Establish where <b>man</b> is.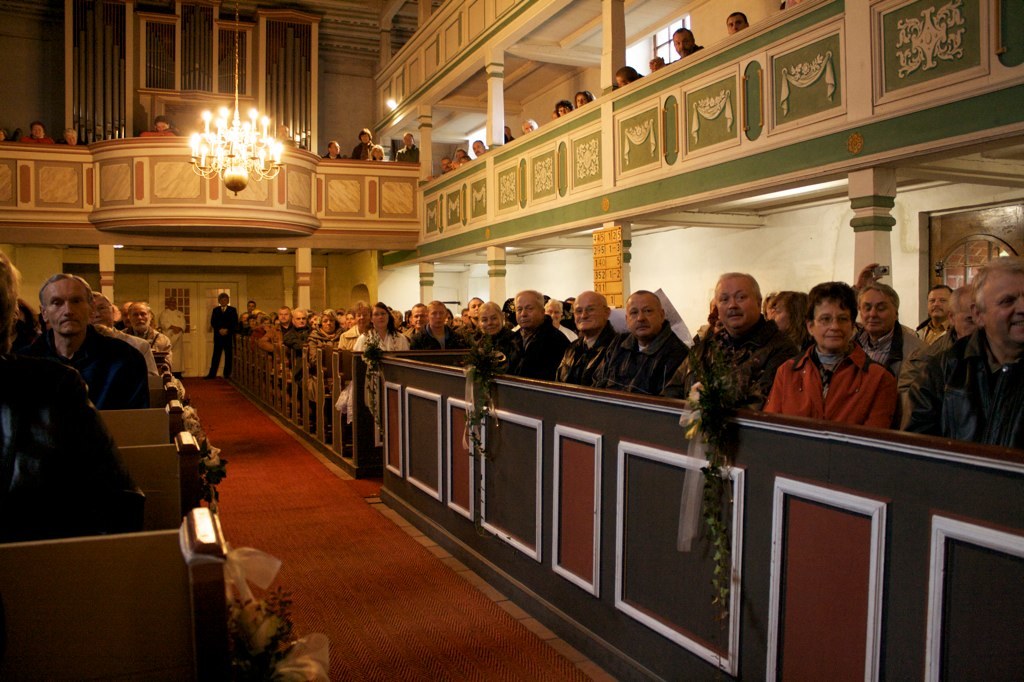
Established at l=120, t=301, r=174, b=374.
